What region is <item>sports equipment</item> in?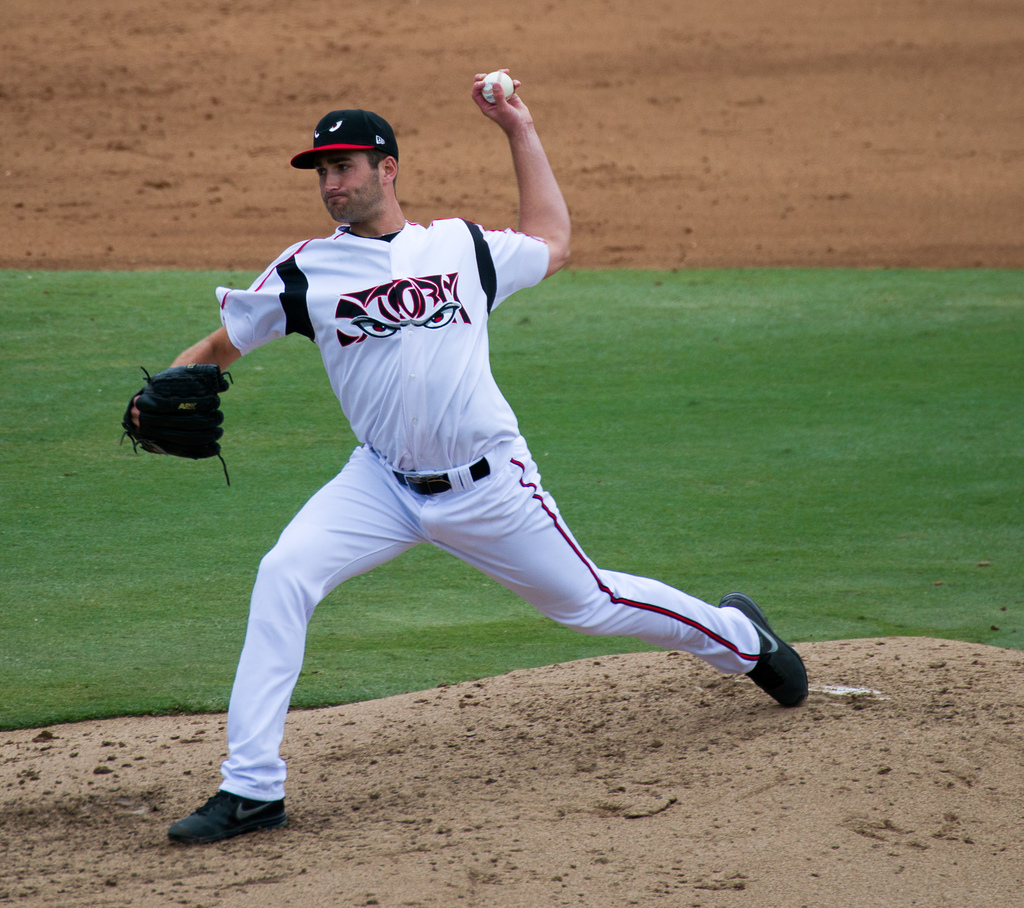
(x1=120, y1=360, x2=232, y2=481).
